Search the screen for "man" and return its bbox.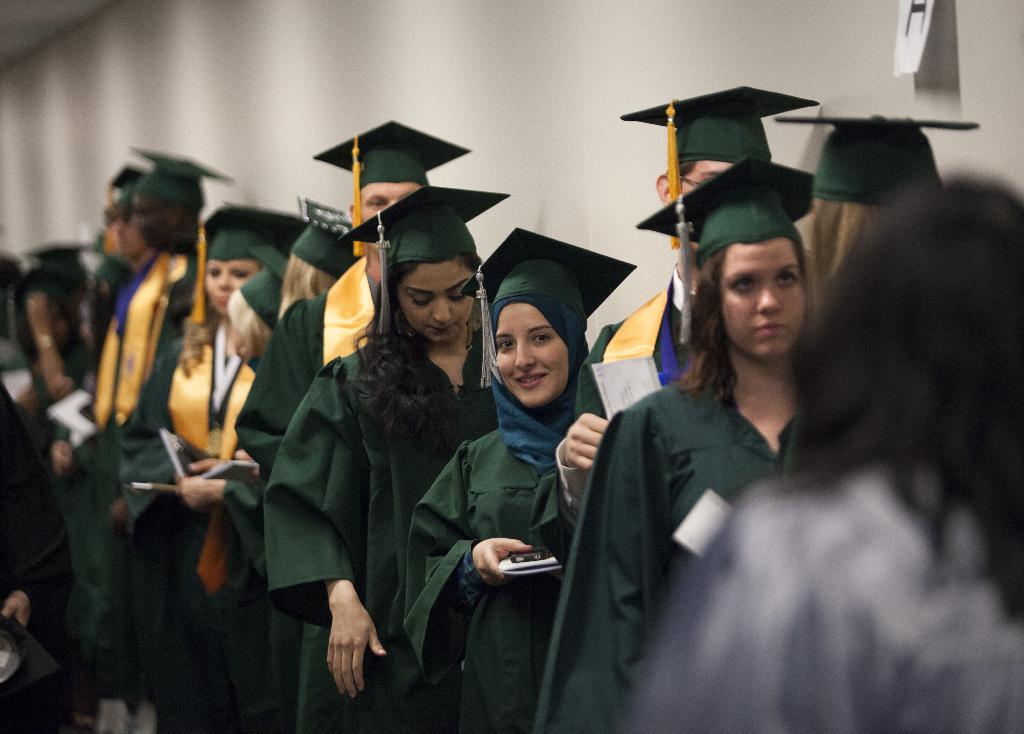
Found: <region>228, 118, 471, 733</region>.
